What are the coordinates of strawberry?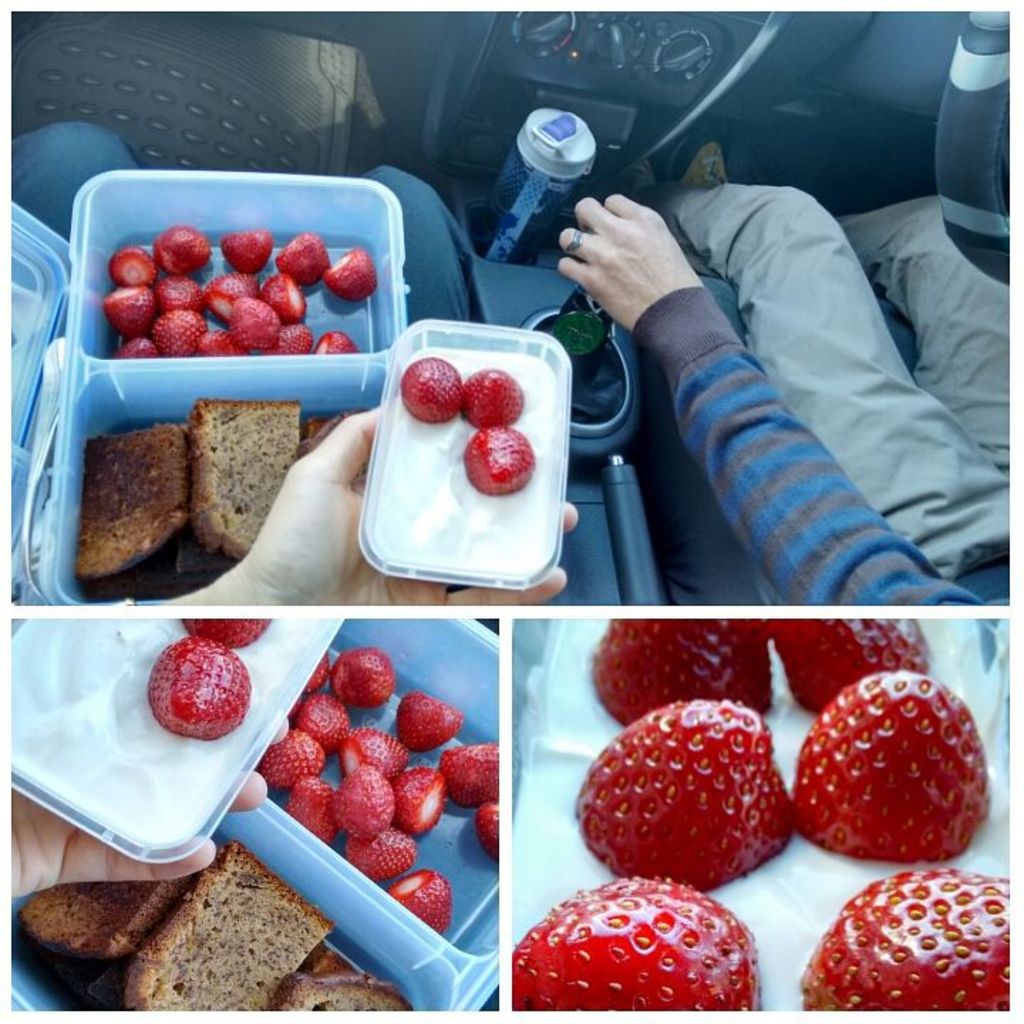
314/327/367/354.
